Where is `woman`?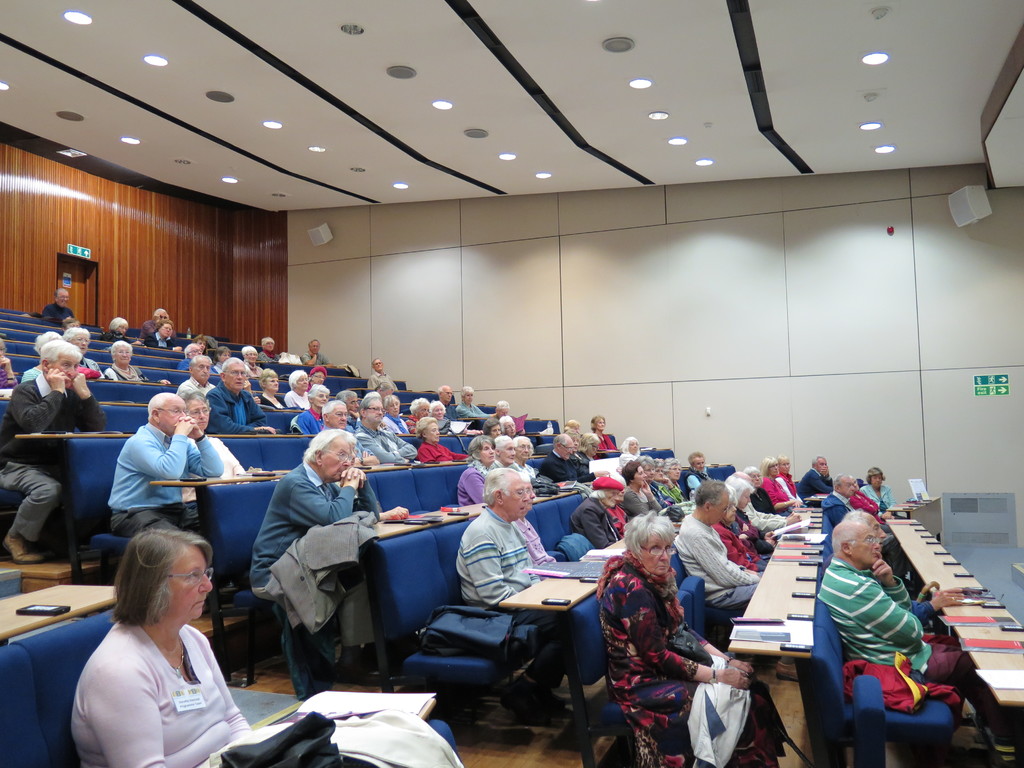
<bbox>103, 317, 136, 336</bbox>.
